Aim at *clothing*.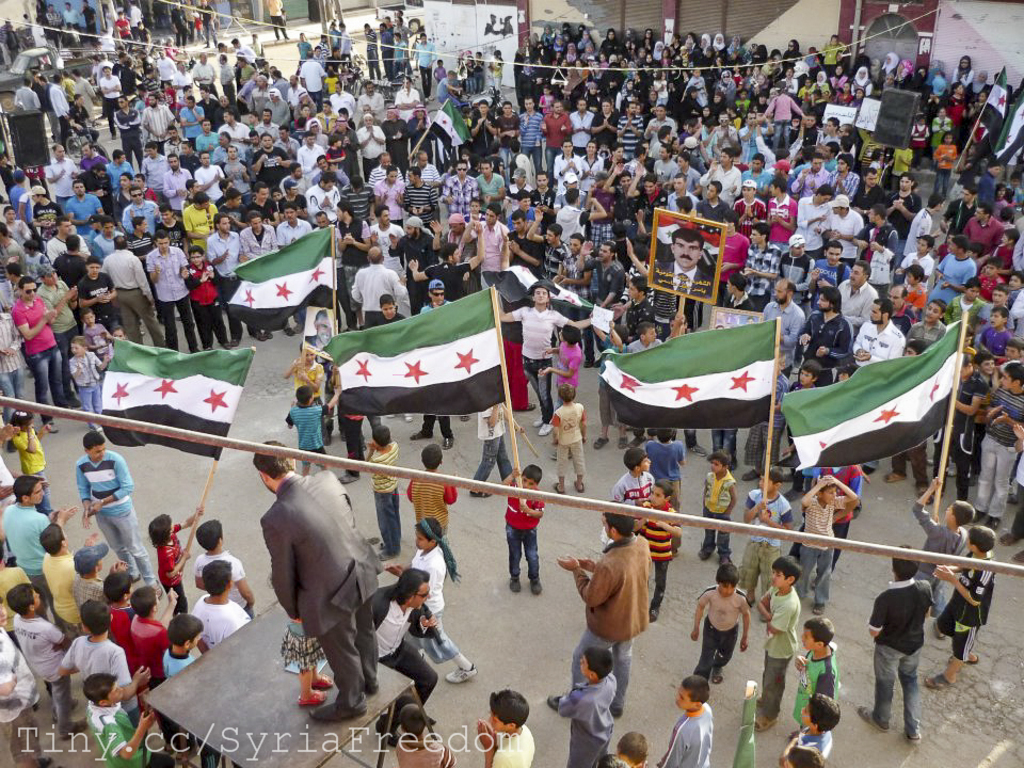
Aimed at bbox(762, 583, 796, 662).
